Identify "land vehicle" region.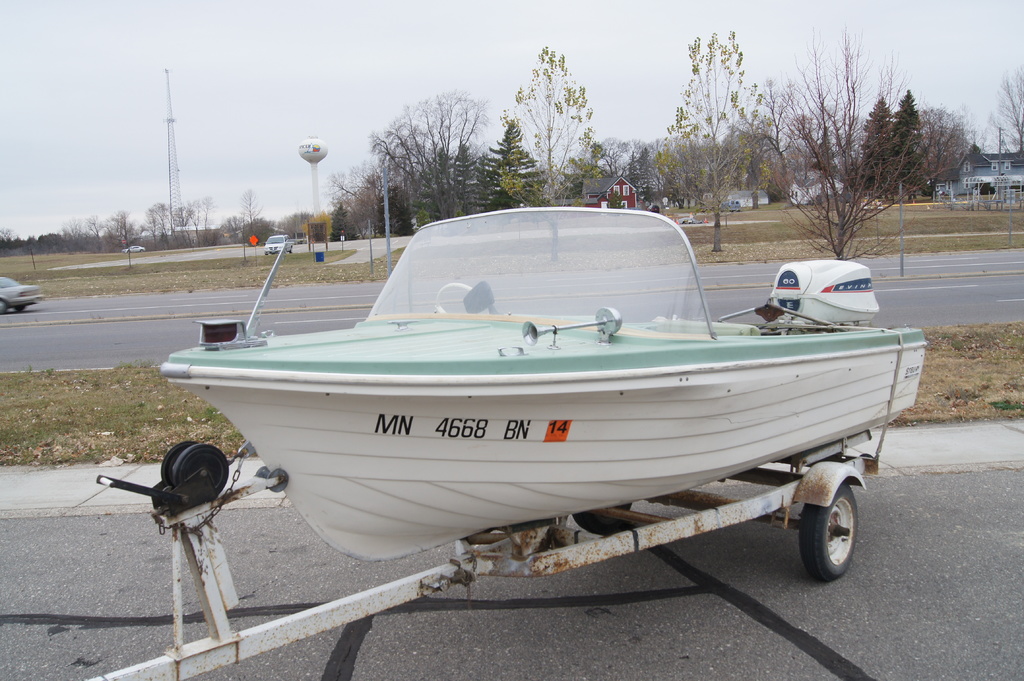
Region: box=[123, 243, 145, 254].
